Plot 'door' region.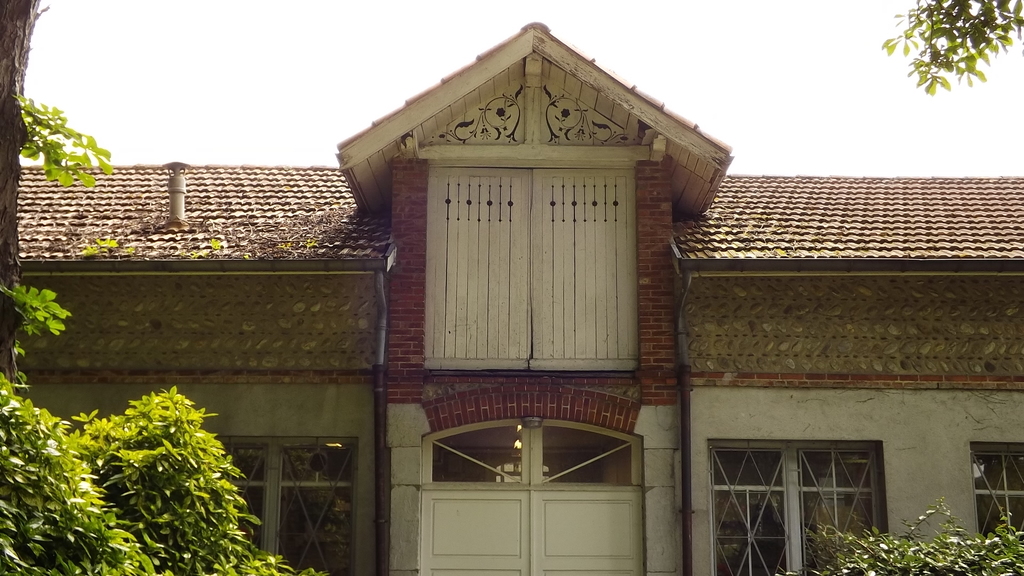
Plotted at [x1=429, y1=408, x2=652, y2=568].
